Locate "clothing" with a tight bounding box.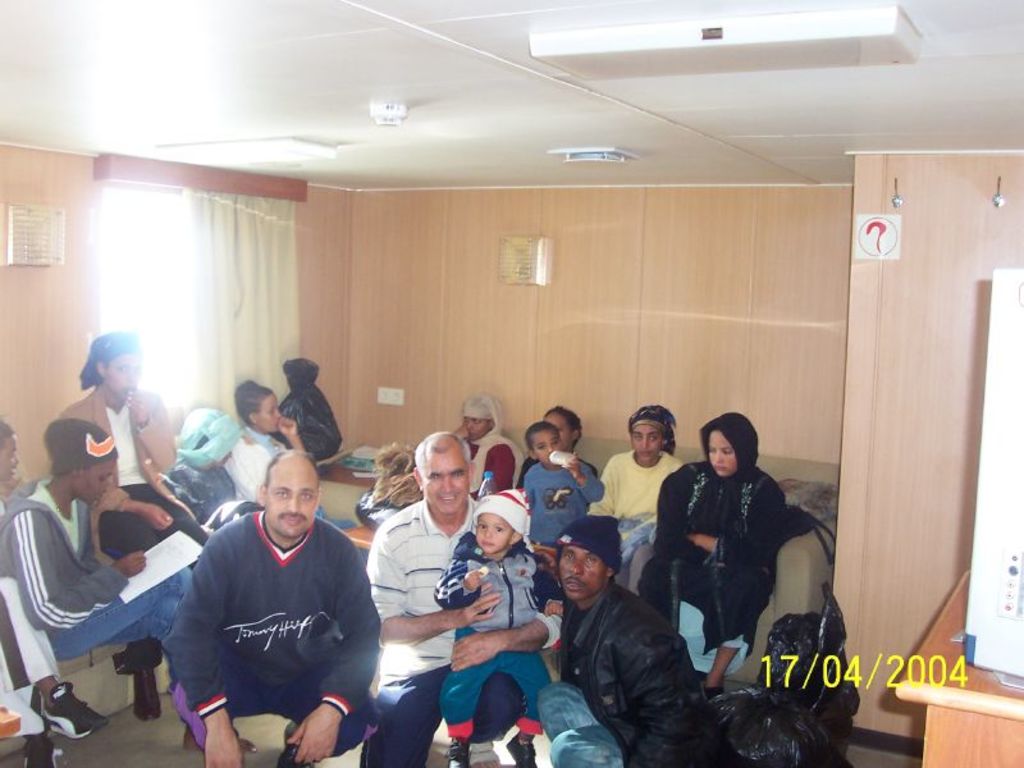
box=[165, 515, 381, 767].
